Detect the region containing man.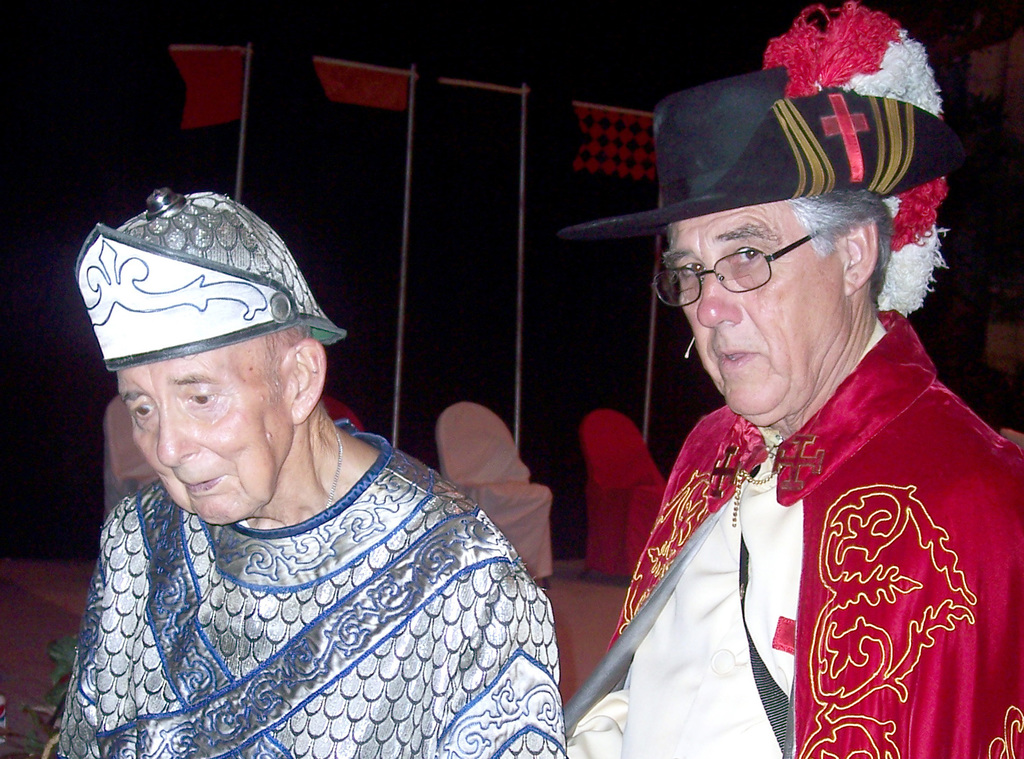
x1=561 y1=74 x2=1021 y2=756.
